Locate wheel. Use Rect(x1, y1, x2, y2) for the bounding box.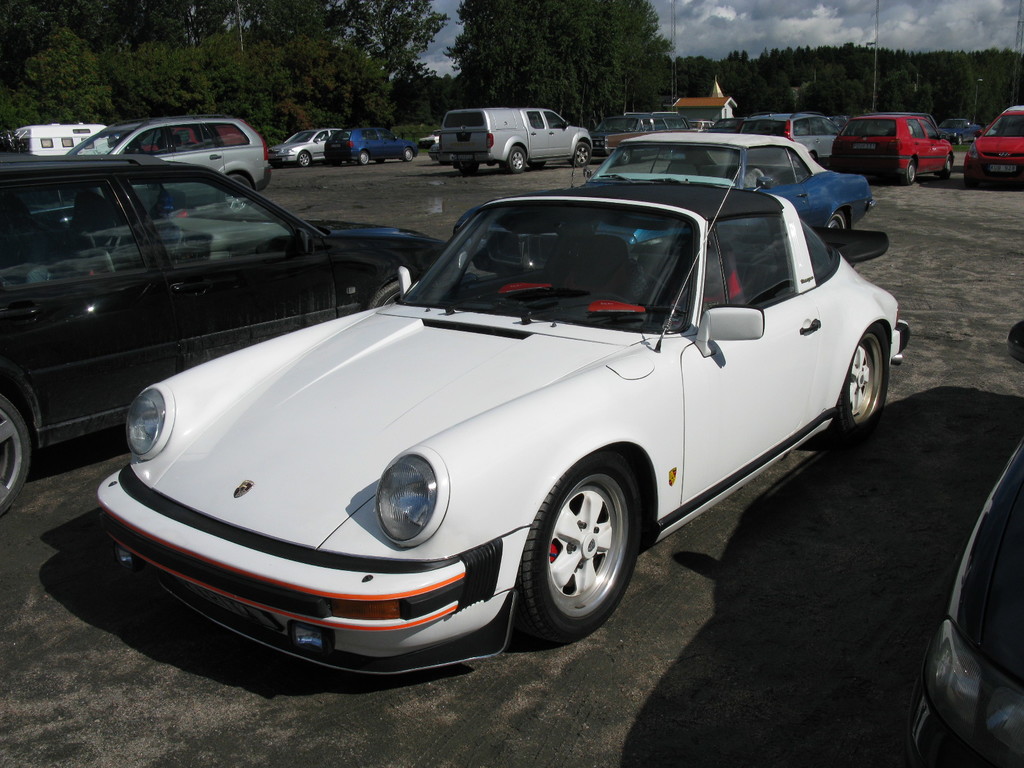
Rect(154, 220, 188, 257).
